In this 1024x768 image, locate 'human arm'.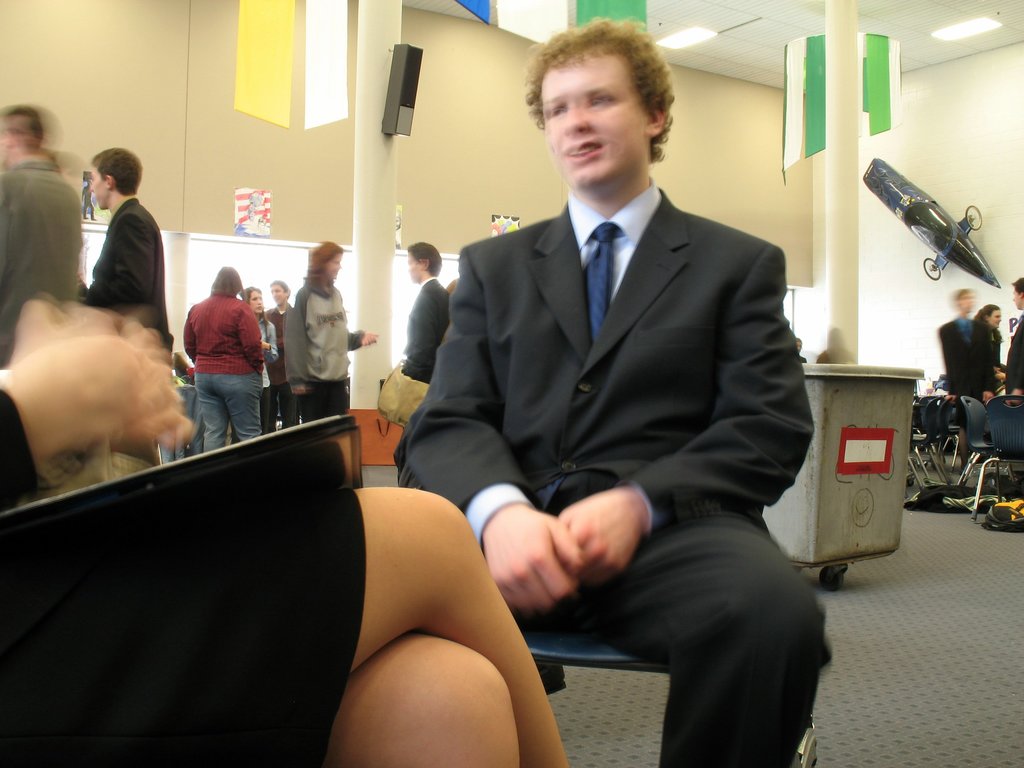
Bounding box: (82, 213, 158, 305).
